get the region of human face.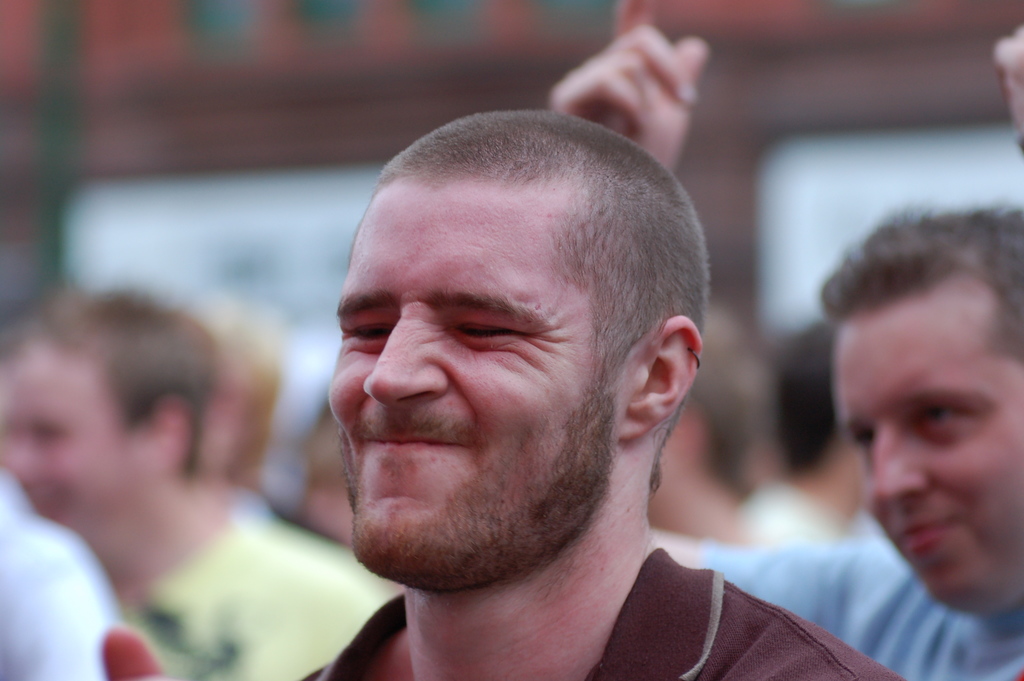
bbox=(0, 349, 155, 527).
